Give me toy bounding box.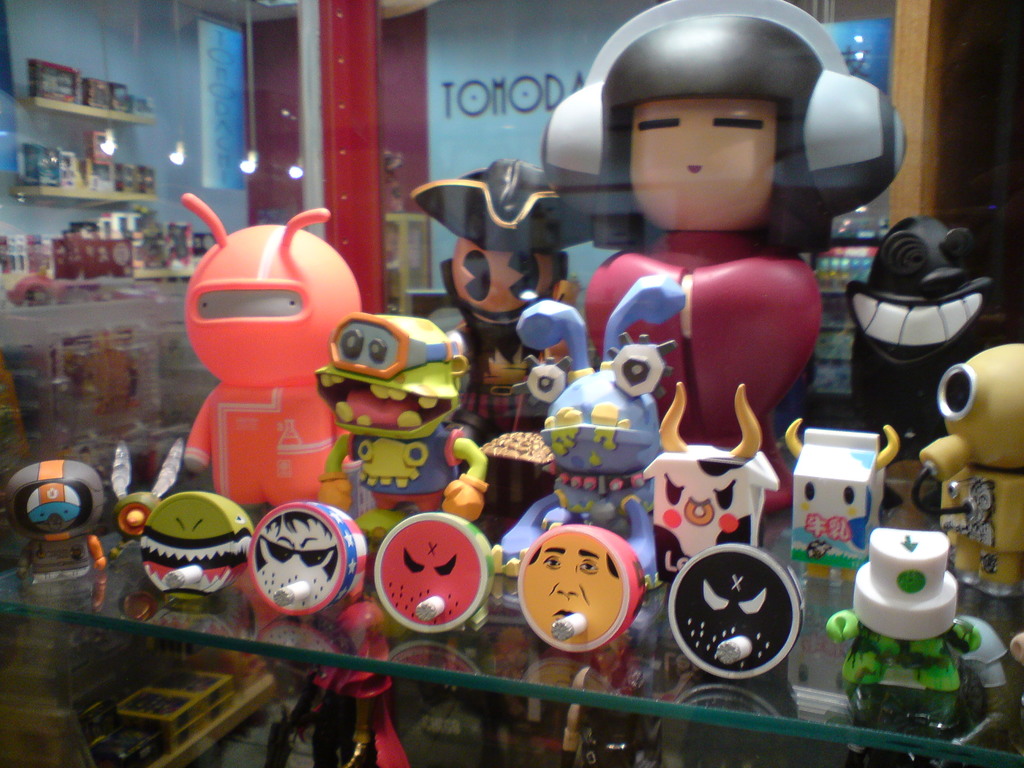
112 442 185 559.
